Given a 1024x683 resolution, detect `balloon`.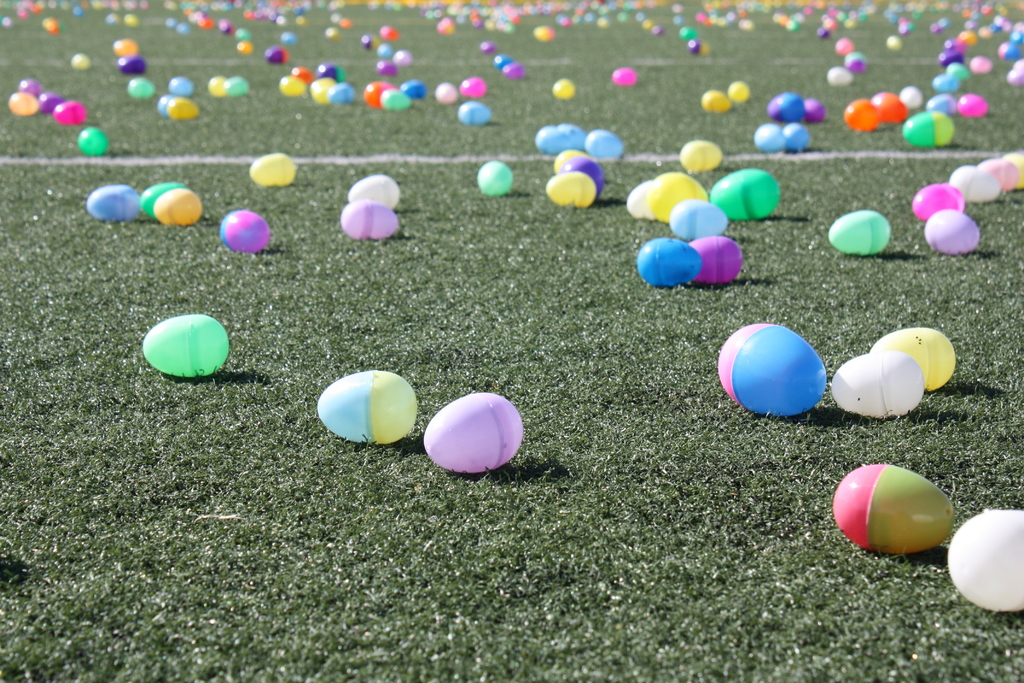
l=362, t=33, r=378, b=51.
